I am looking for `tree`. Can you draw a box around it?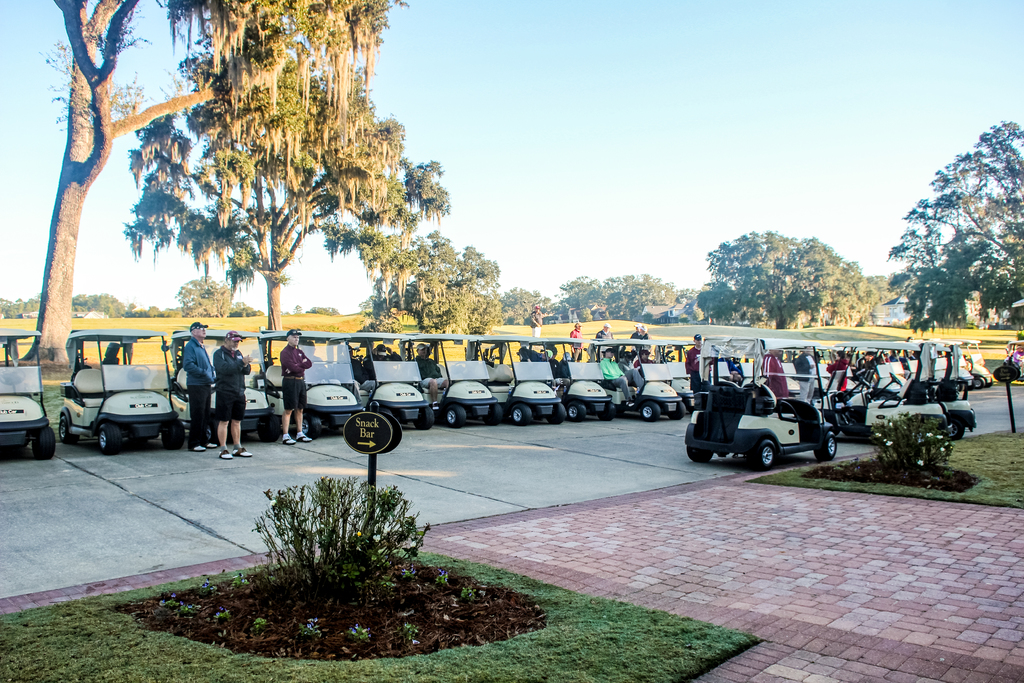
Sure, the bounding box is x1=868 y1=273 x2=912 y2=308.
